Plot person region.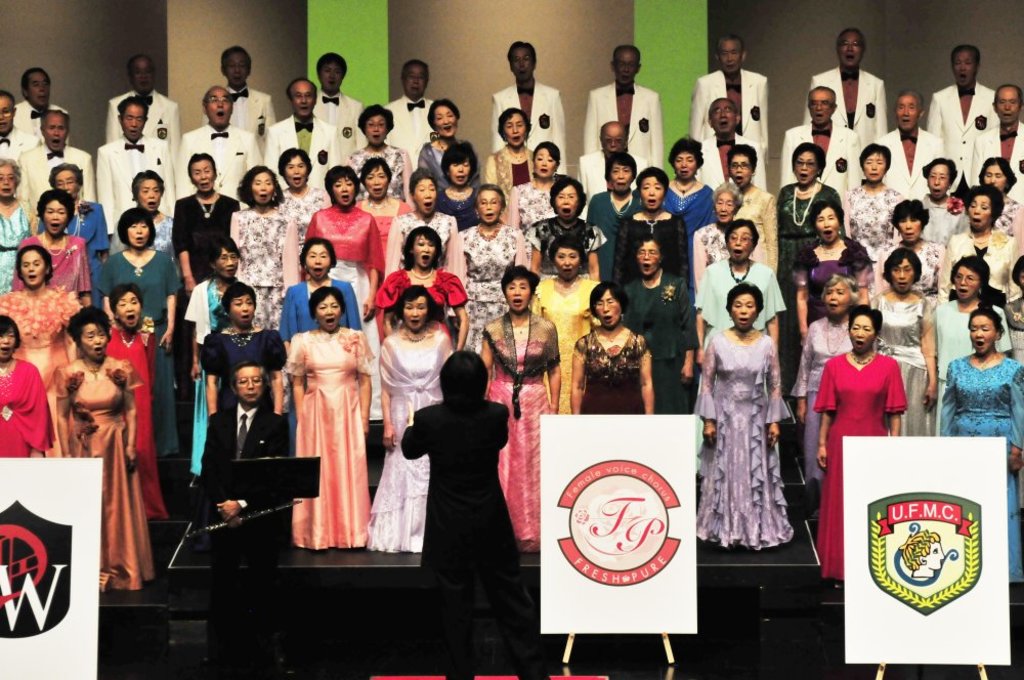
Plotted at l=726, t=145, r=782, b=279.
